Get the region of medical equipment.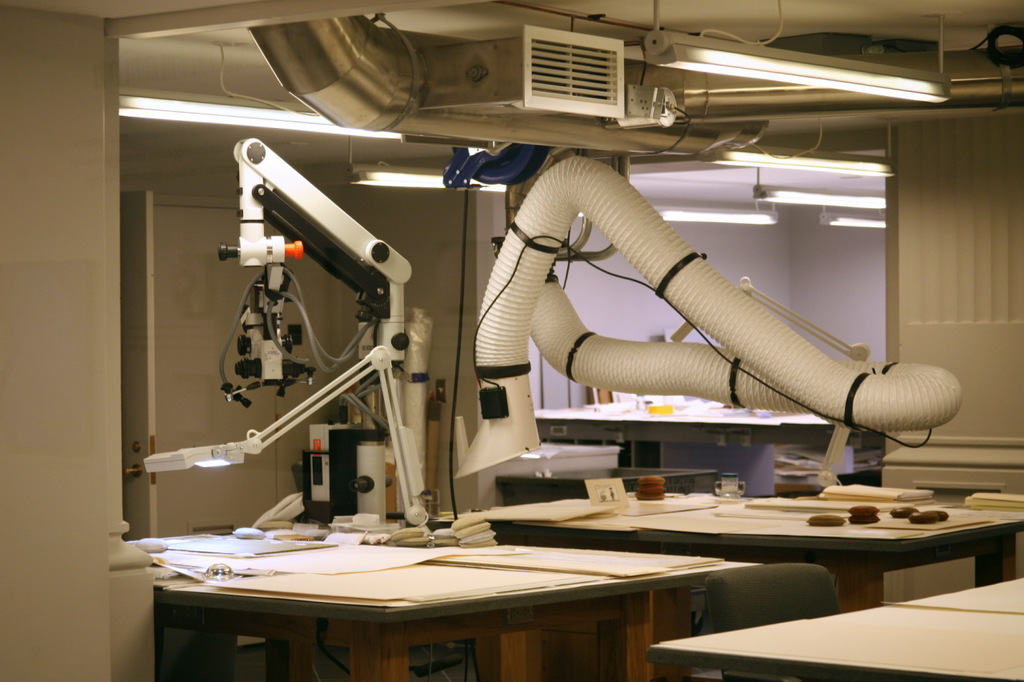
bbox=(141, 254, 429, 521).
